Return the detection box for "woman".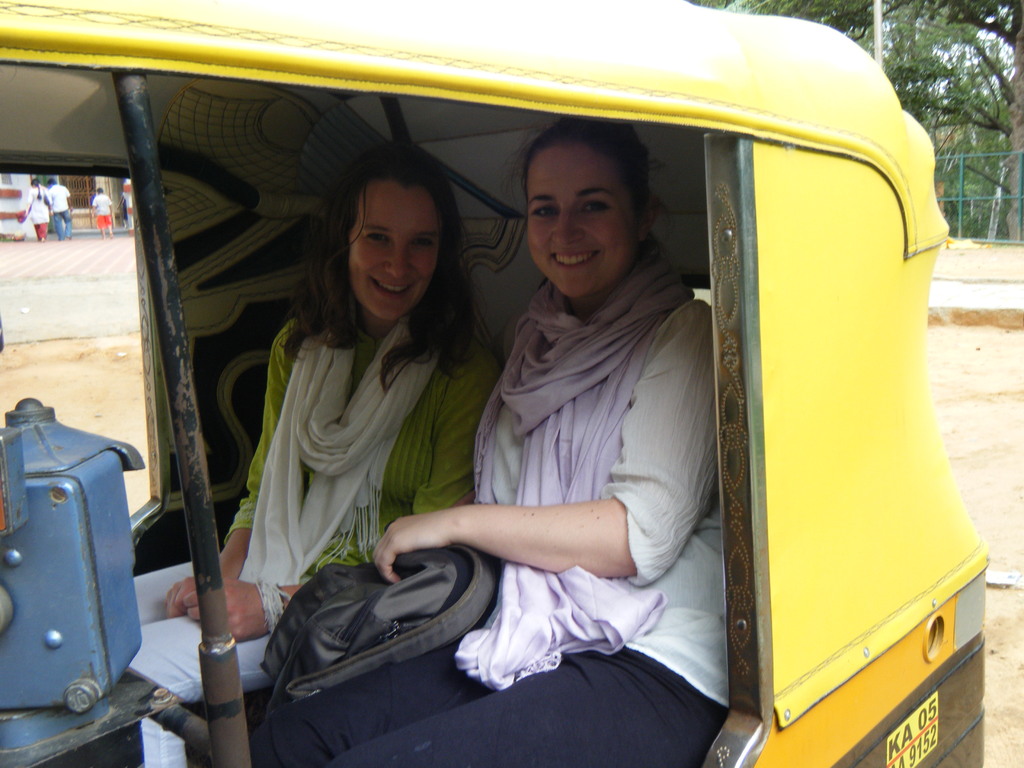
249:124:717:767.
